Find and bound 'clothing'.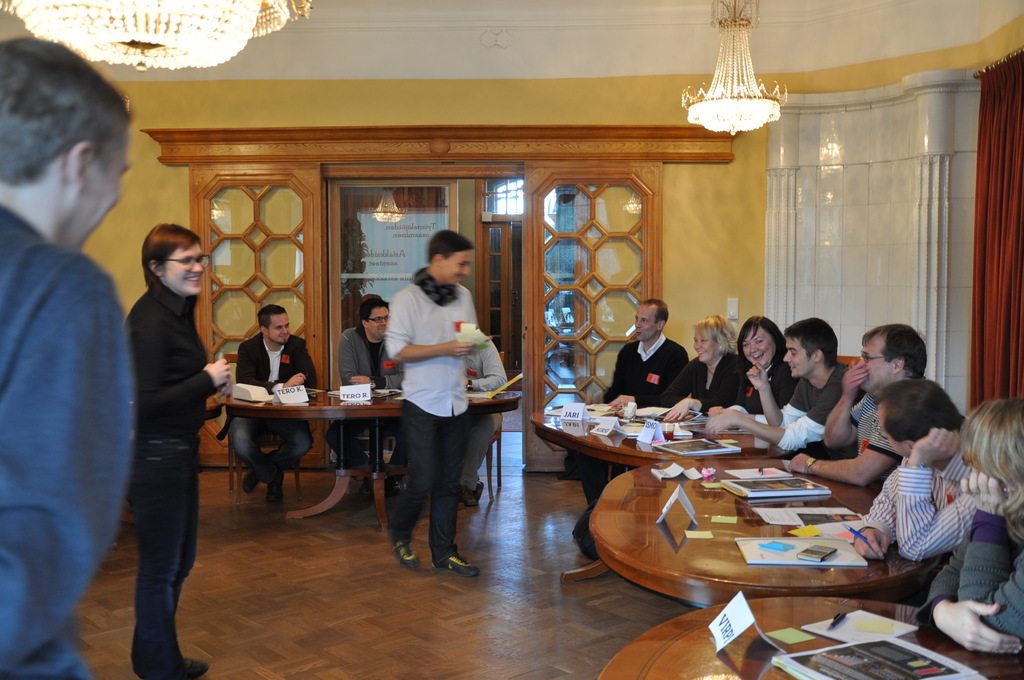
Bound: select_region(753, 357, 870, 455).
